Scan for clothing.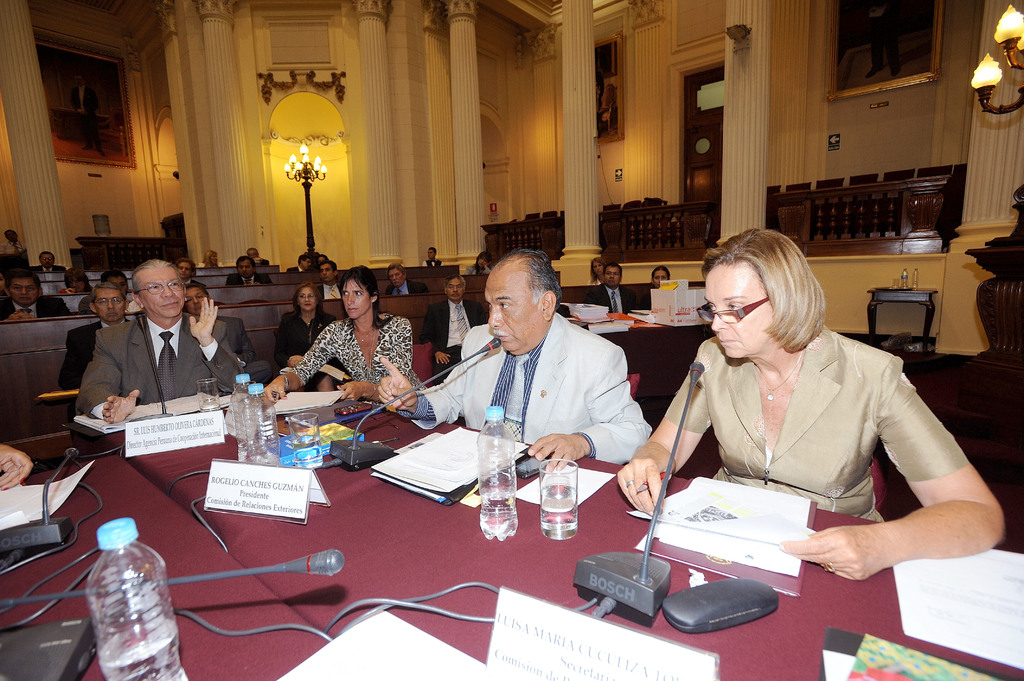
Scan result: [x1=388, y1=279, x2=417, y2=296].
